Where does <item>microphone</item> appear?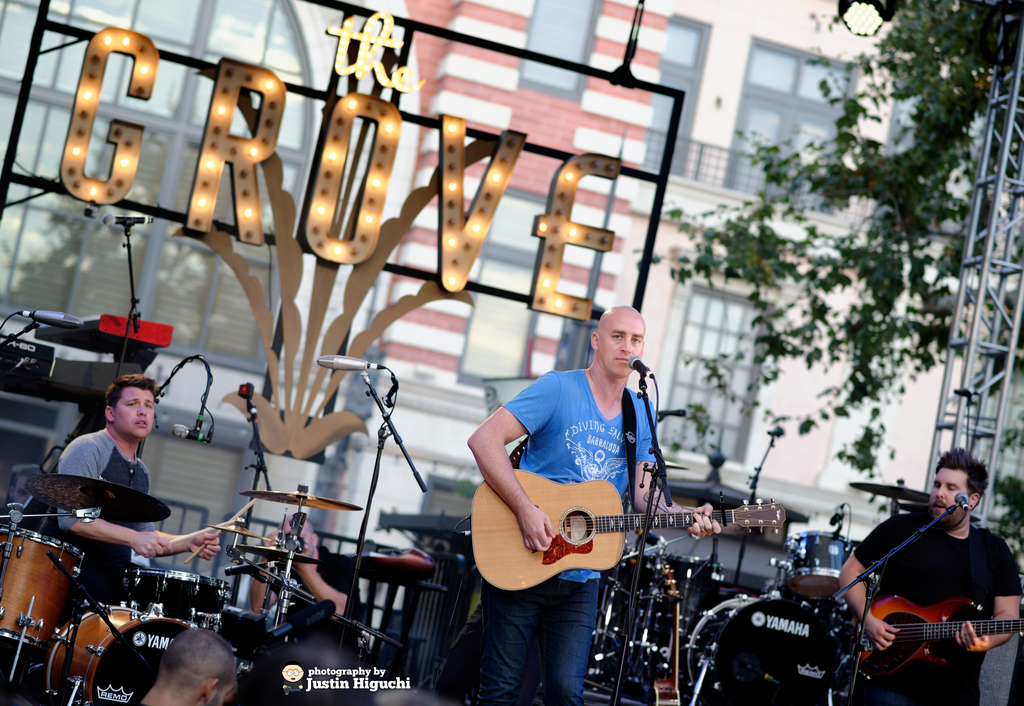
Appears at [left=316, top=353, right=379, bottom=371].
